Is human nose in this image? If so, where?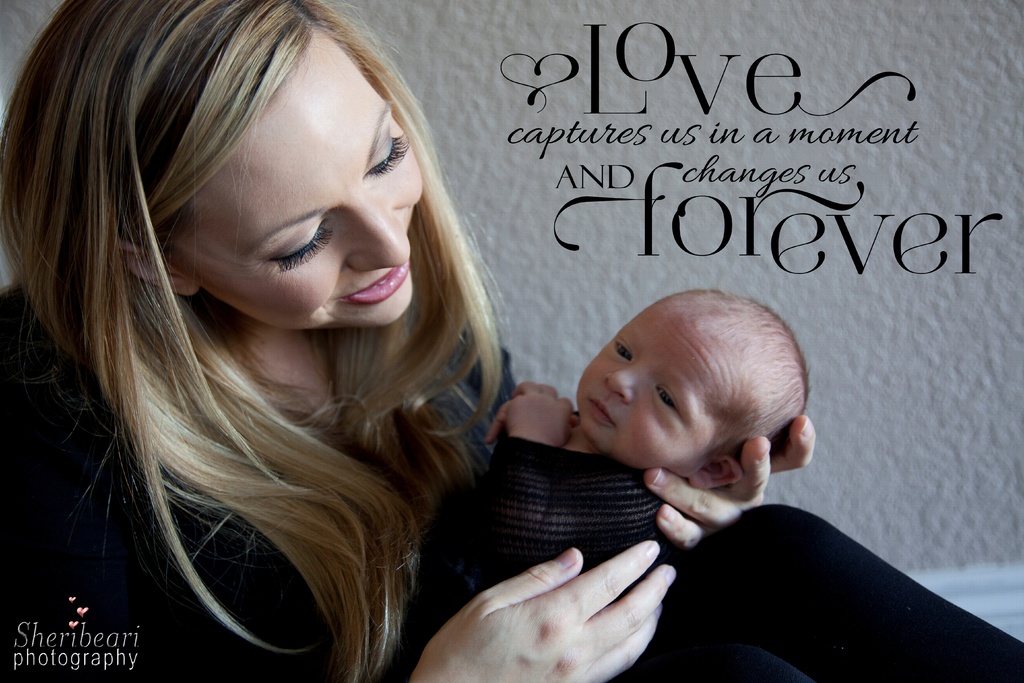
Yes, at BBox(604, 358, 644, 402).
